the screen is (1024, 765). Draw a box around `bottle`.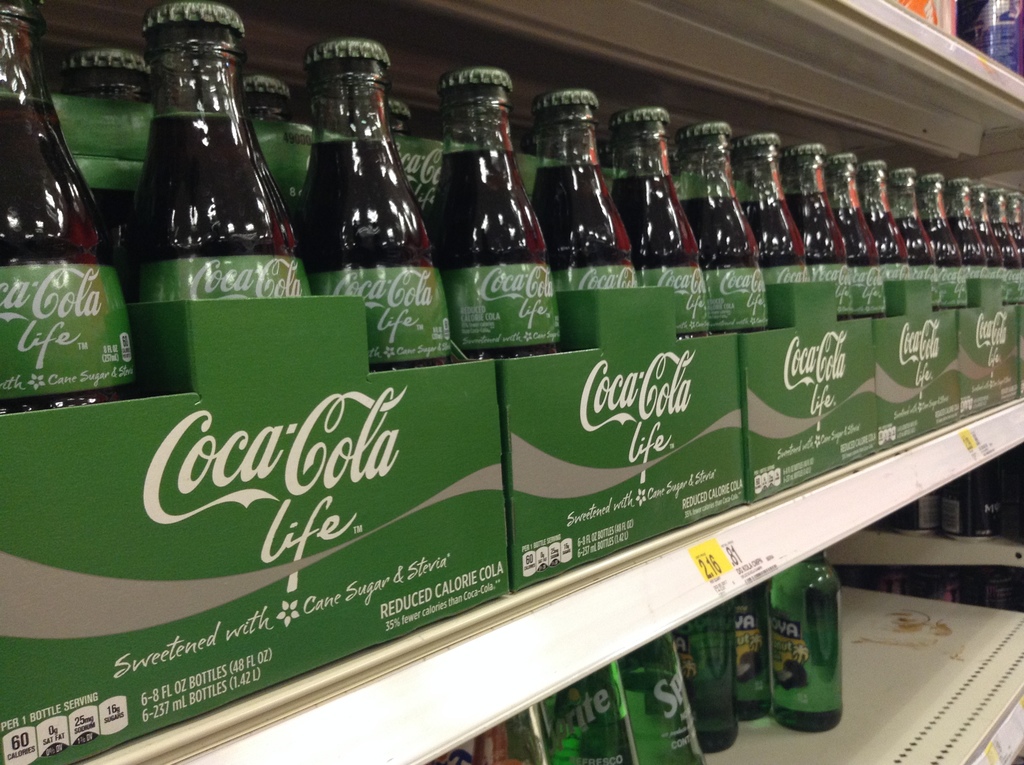
x1=0, y1=6, x2=155, y2=413.
